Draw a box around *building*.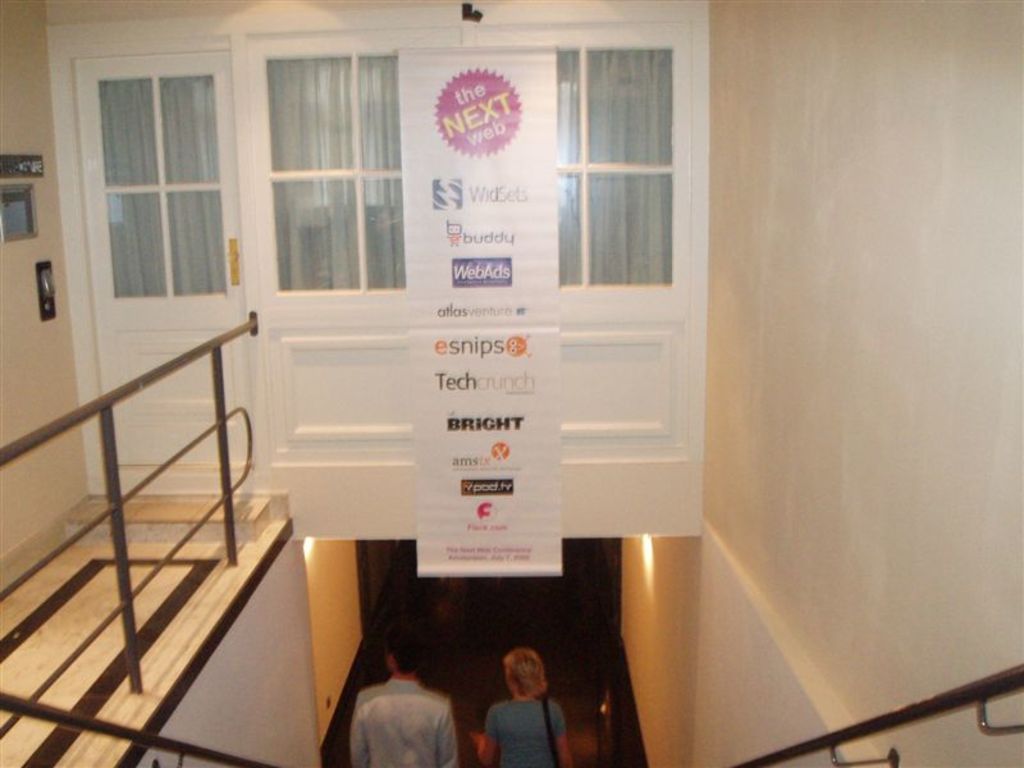
(0, 0, 1023, 767).
